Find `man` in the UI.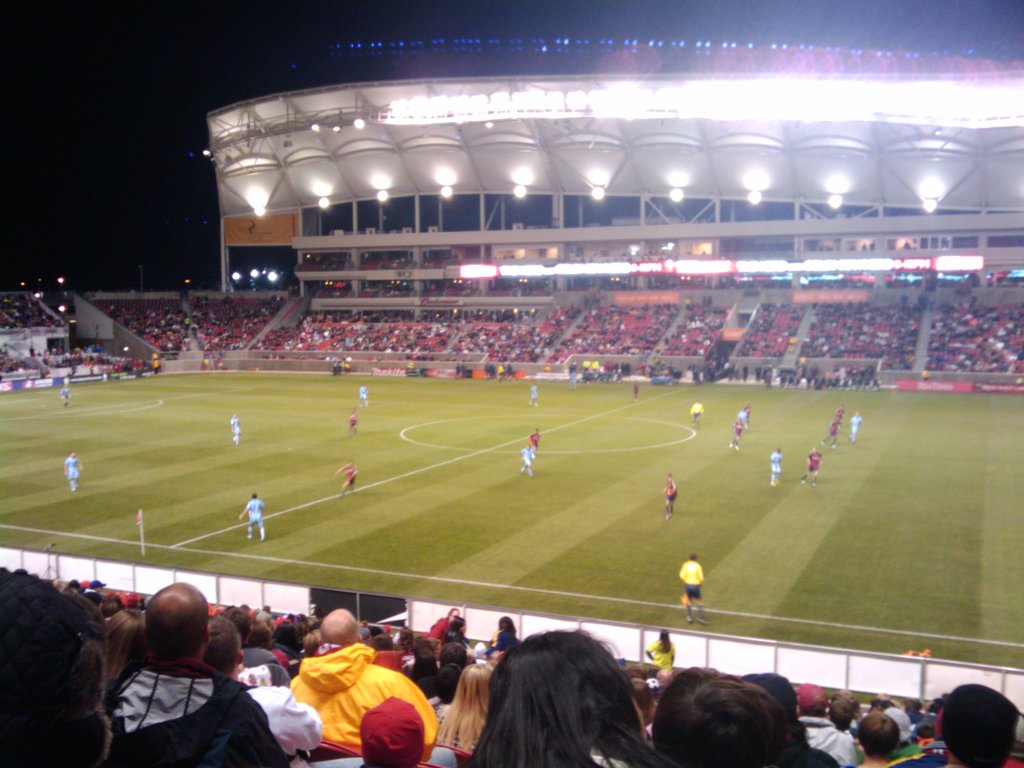
UI element at [x1=230, y1=411, x2=243, y2=449].
